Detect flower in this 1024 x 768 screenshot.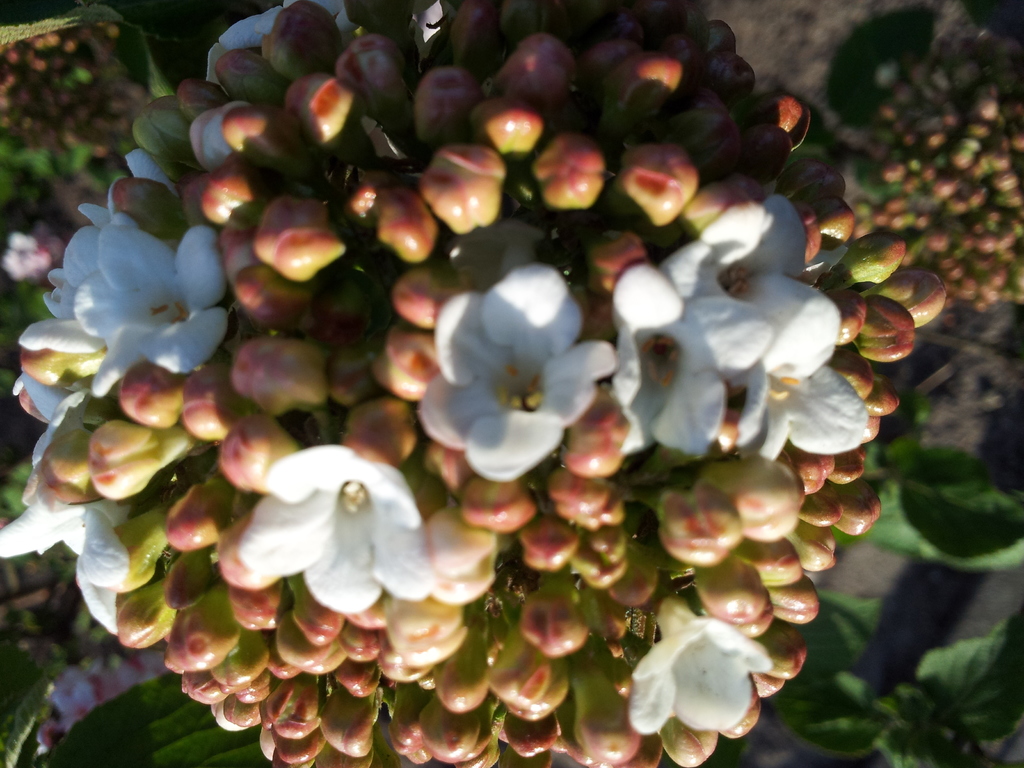
Detection: [x1=72, y1=223, x2=230, y2=399].
